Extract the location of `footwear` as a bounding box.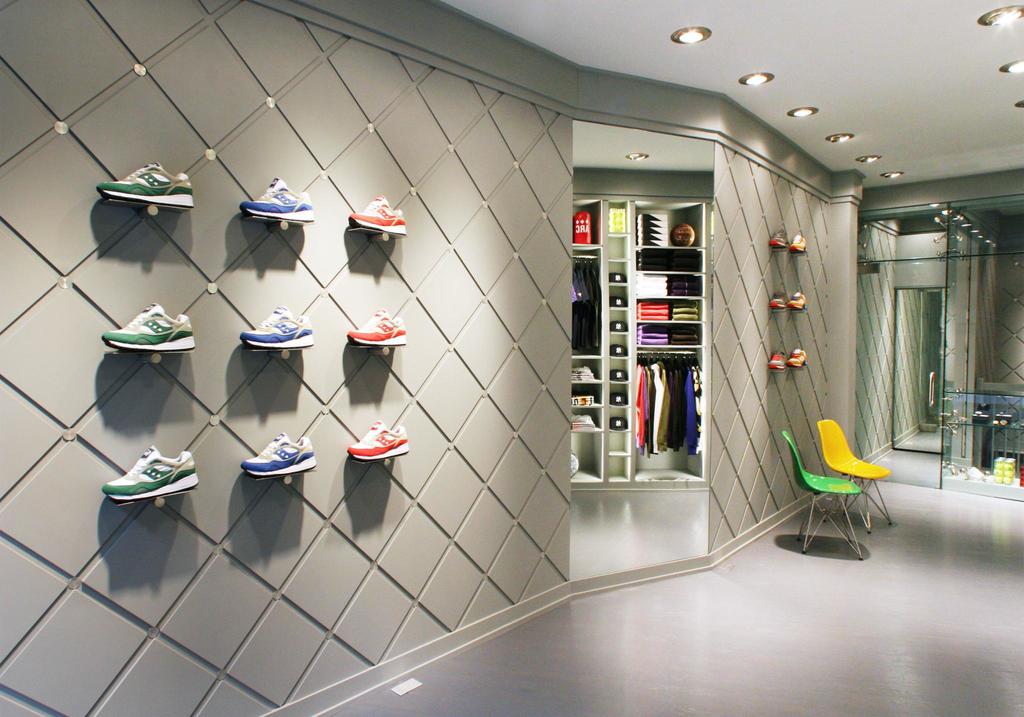
<bbox>346, 308, 406, 346</bbox>.
